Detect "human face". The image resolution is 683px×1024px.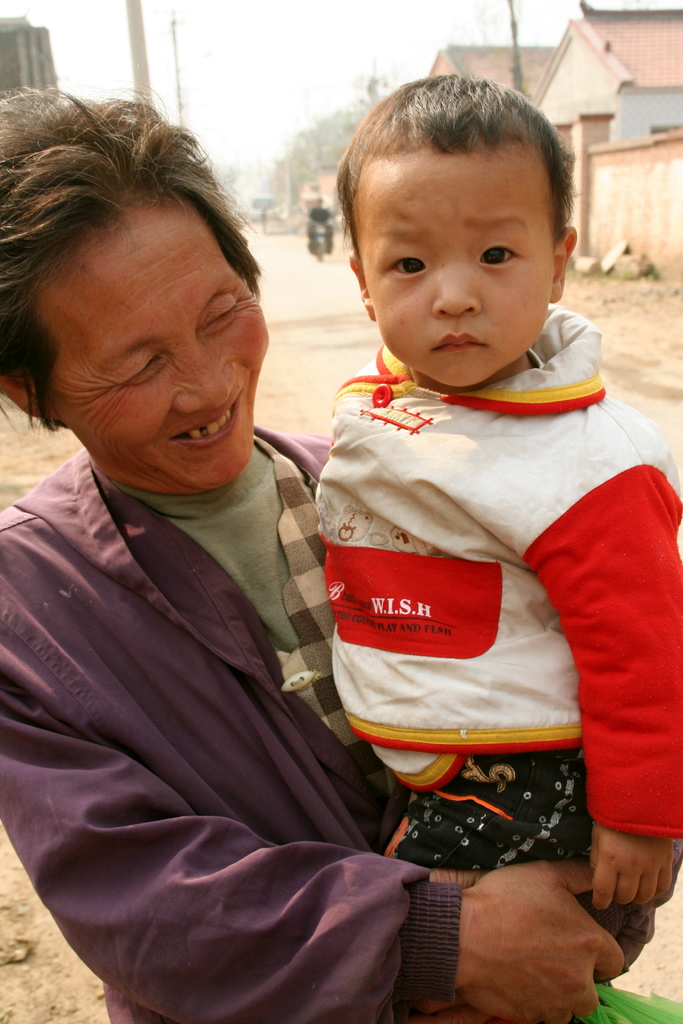
detection(37, 188, 273, 483).
